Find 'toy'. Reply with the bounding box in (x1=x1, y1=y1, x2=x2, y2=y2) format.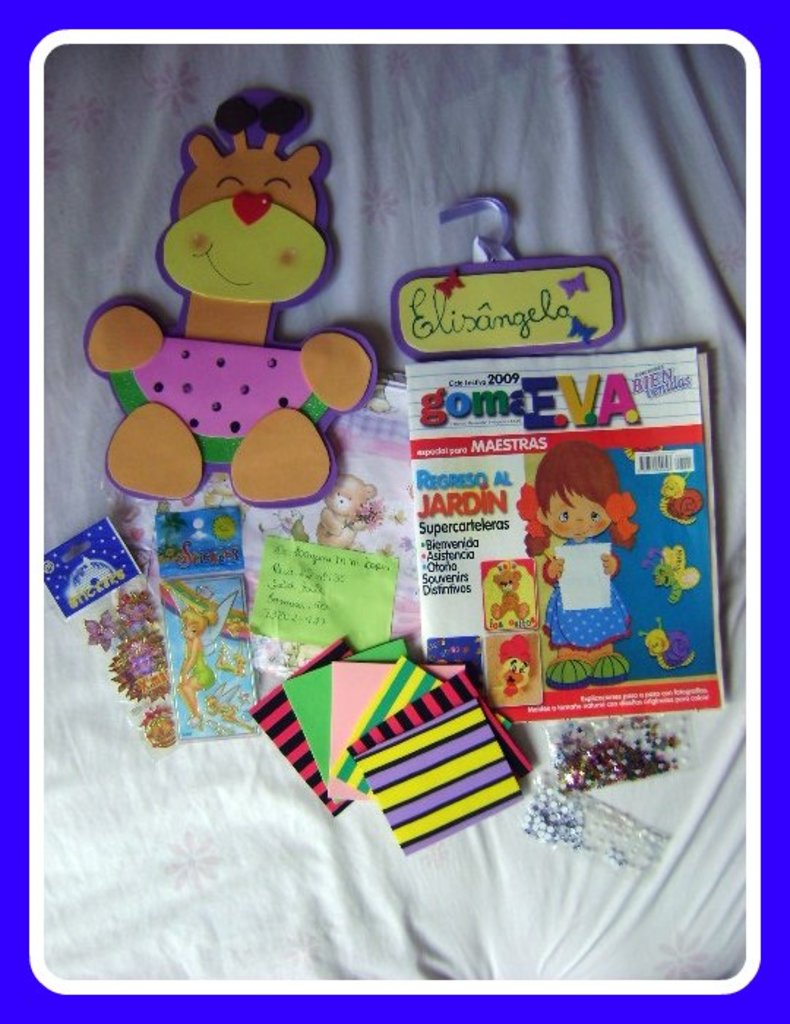
(x1=651, y1=547, x2=702, y2=606).
